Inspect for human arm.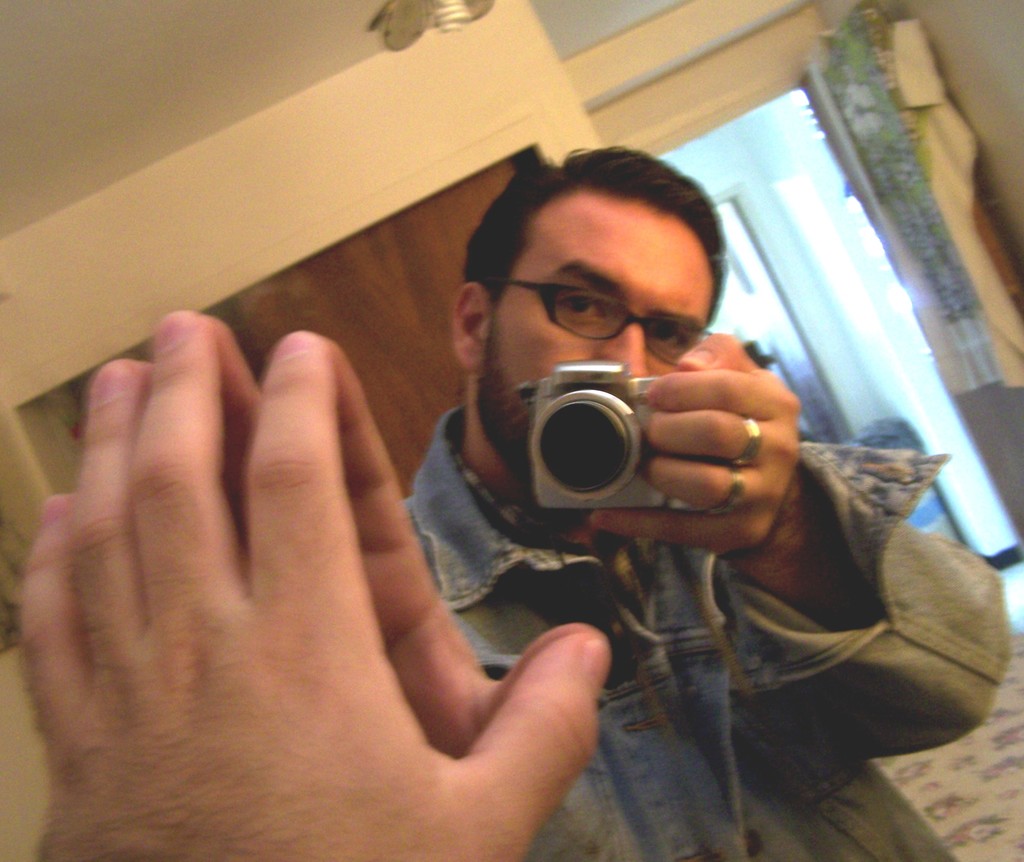
Inspection: <bbox>0, 304, 622, 861</bbox>.
